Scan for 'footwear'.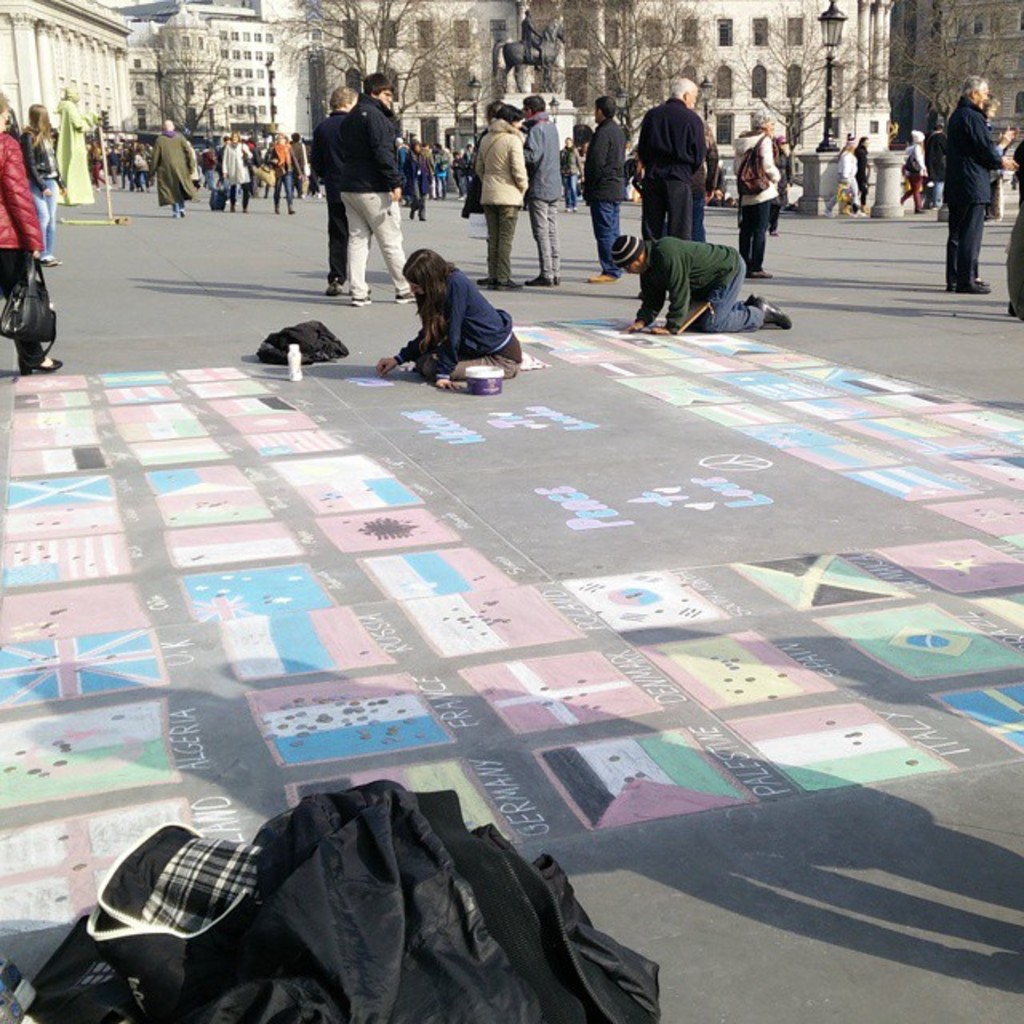
Scan result: <region>758, 298, 794, 331</region>.
